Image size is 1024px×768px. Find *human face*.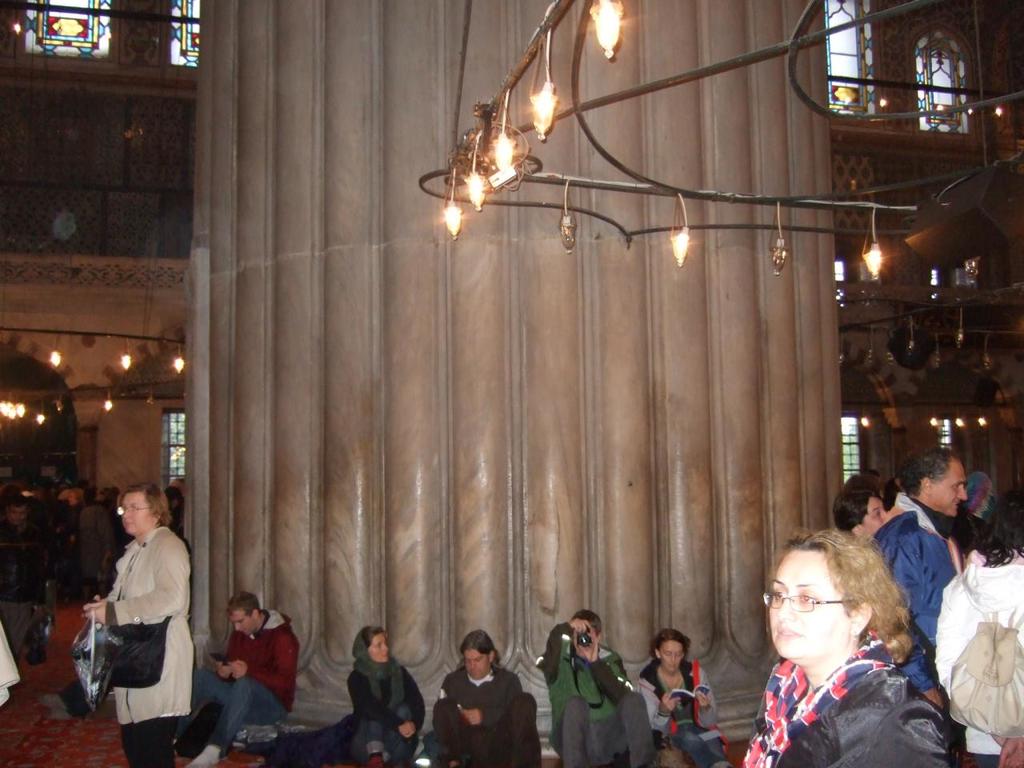
462:646:490:680.
